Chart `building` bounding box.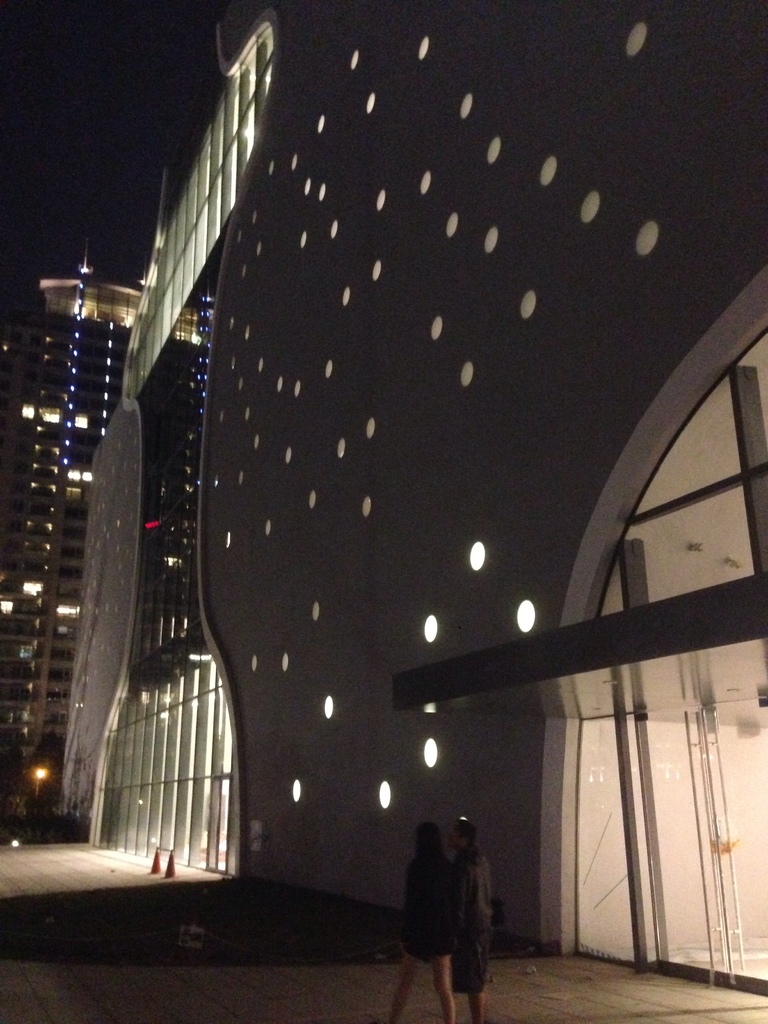
Charted: 0:223:207:837.
